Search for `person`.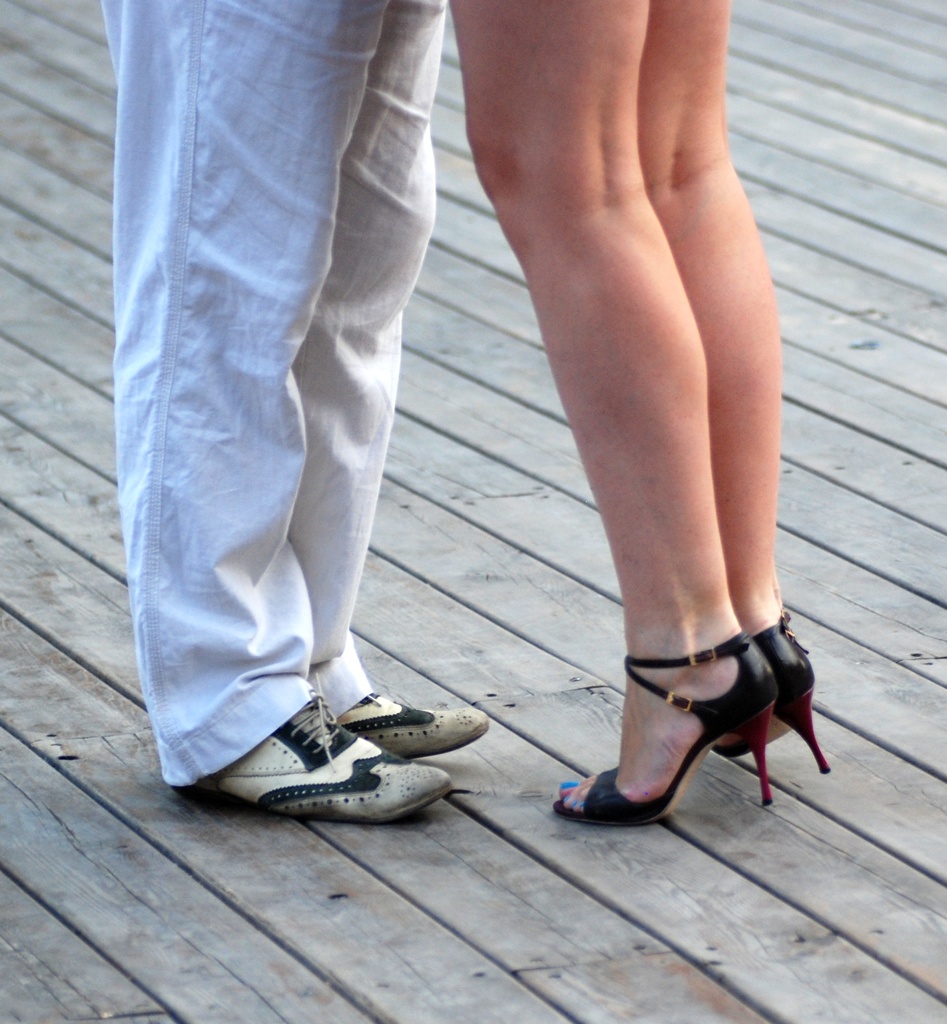
Found at (left=445, top=0, right=836, bottom=829).
